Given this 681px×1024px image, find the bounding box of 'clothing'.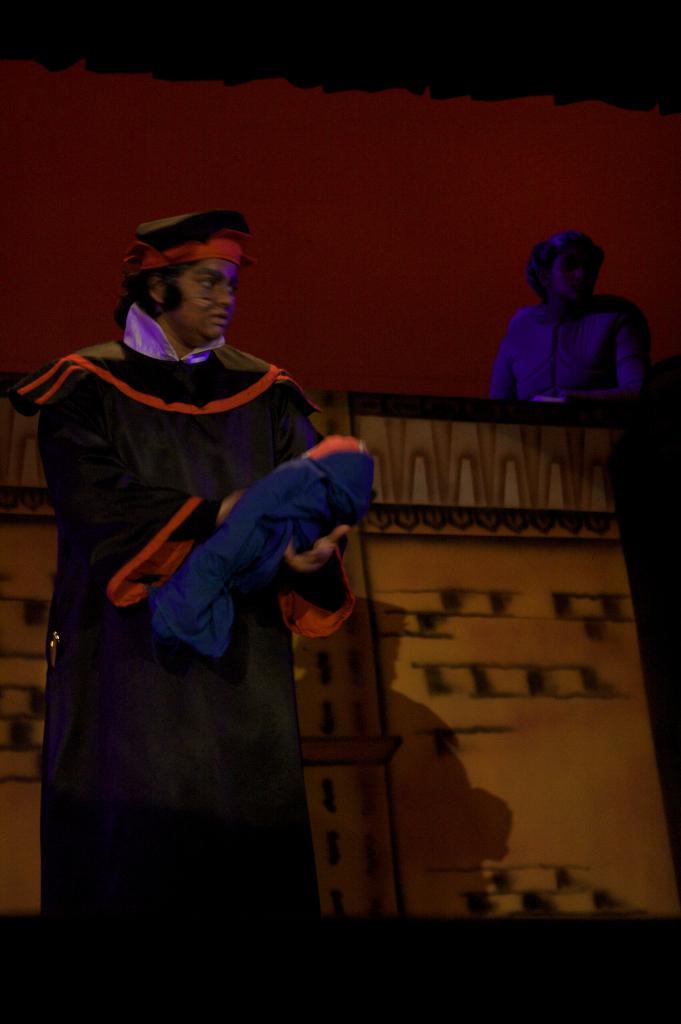
{"x1": 483, "y1": 294, "x2": 637, "y2": 406}.
